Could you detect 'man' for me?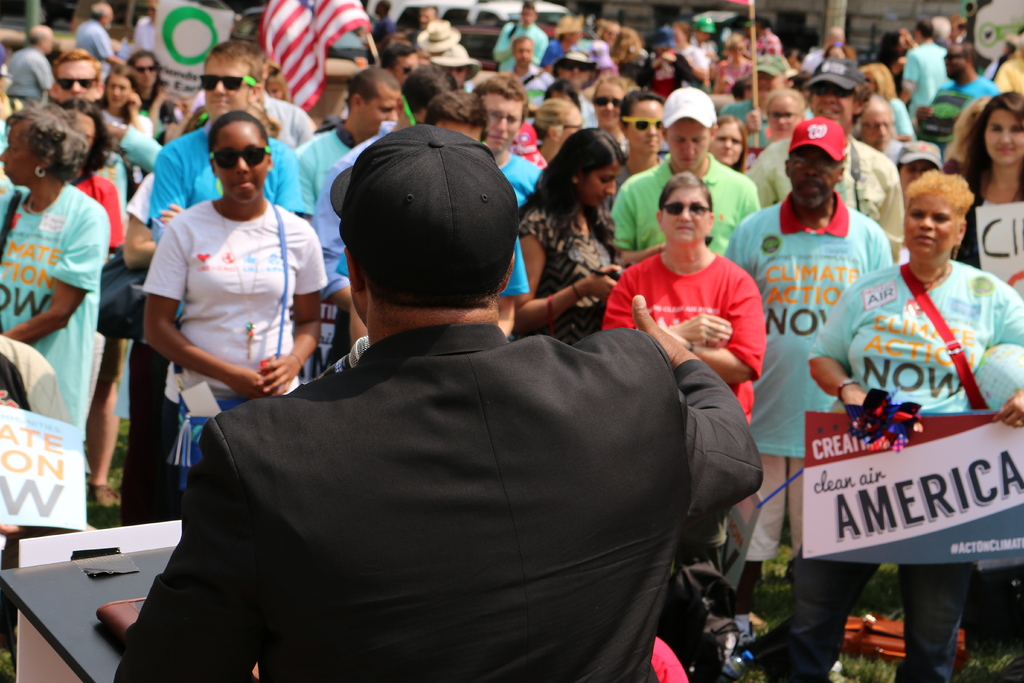
Detection result: box(152, 101, 780, 667).
